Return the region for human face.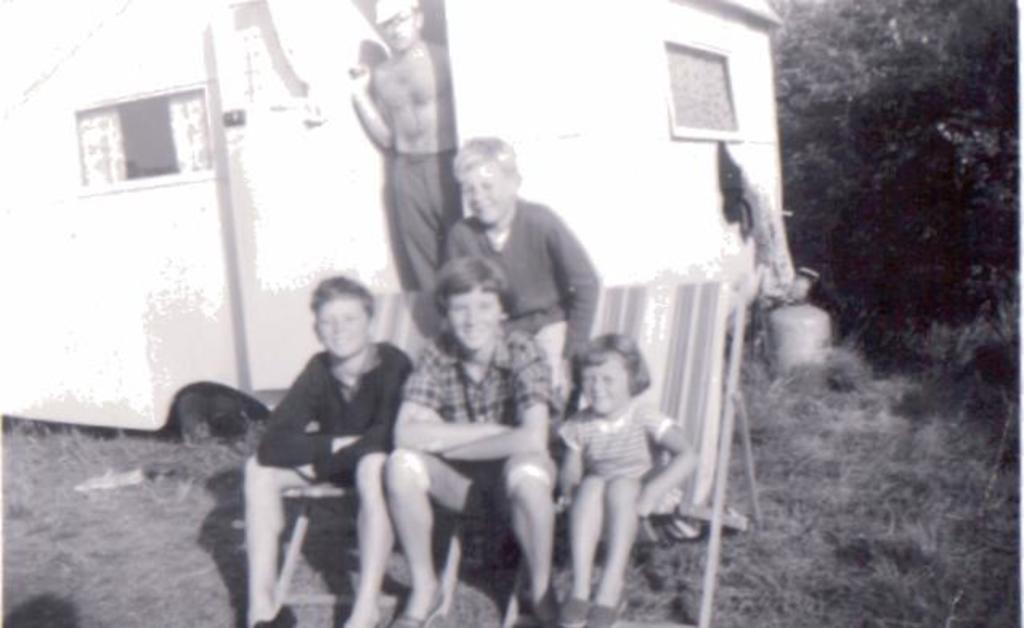
box(316, 297, 369, 363).
